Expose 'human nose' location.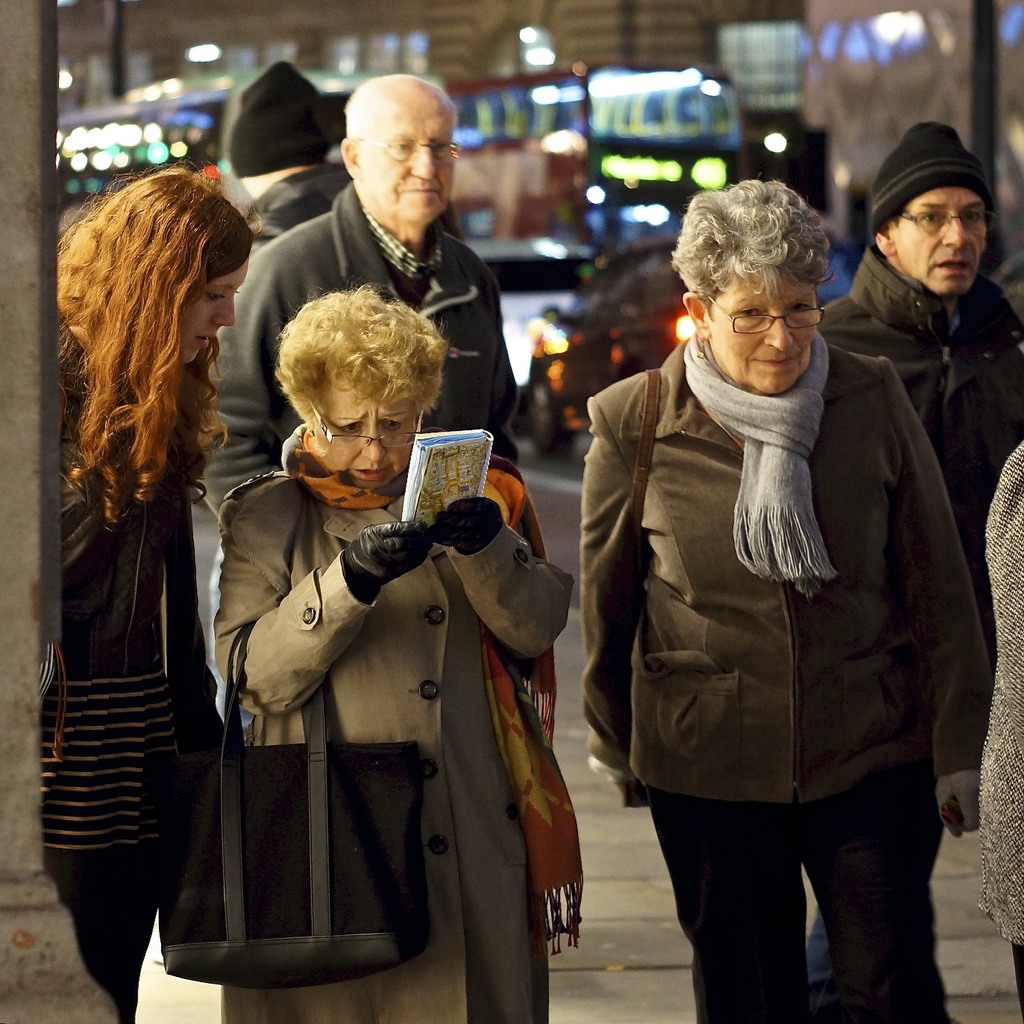
Exposed at box(943, 208, 976, 254).
